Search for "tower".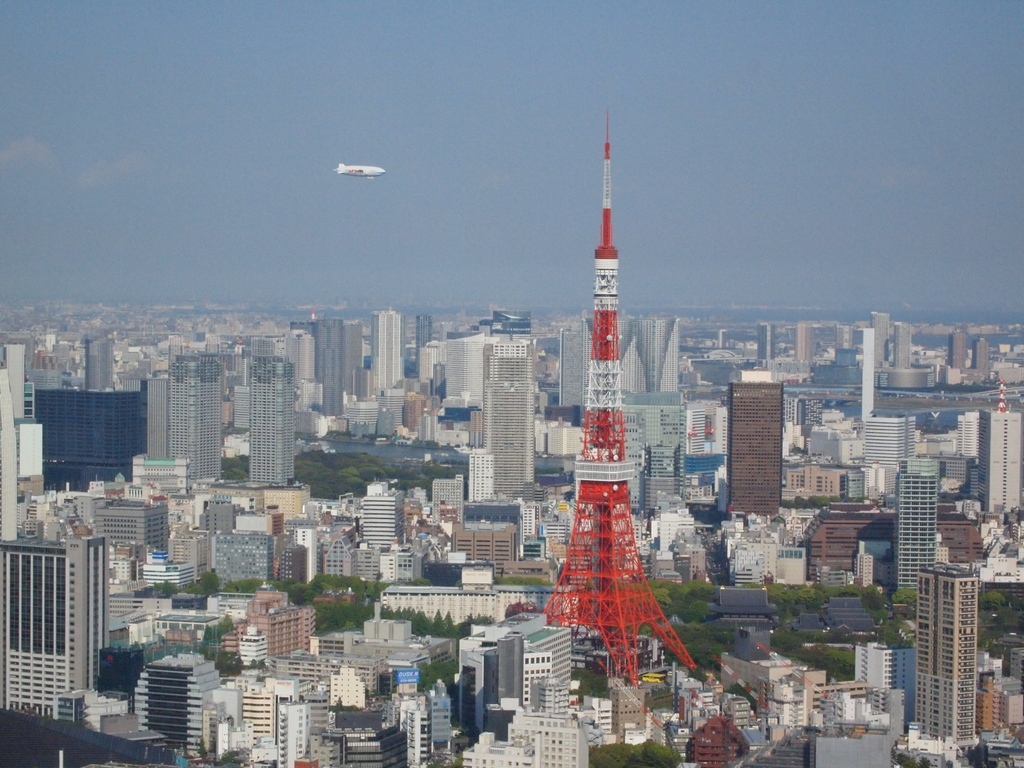
Found at detection(976, 339, 996, 369).
